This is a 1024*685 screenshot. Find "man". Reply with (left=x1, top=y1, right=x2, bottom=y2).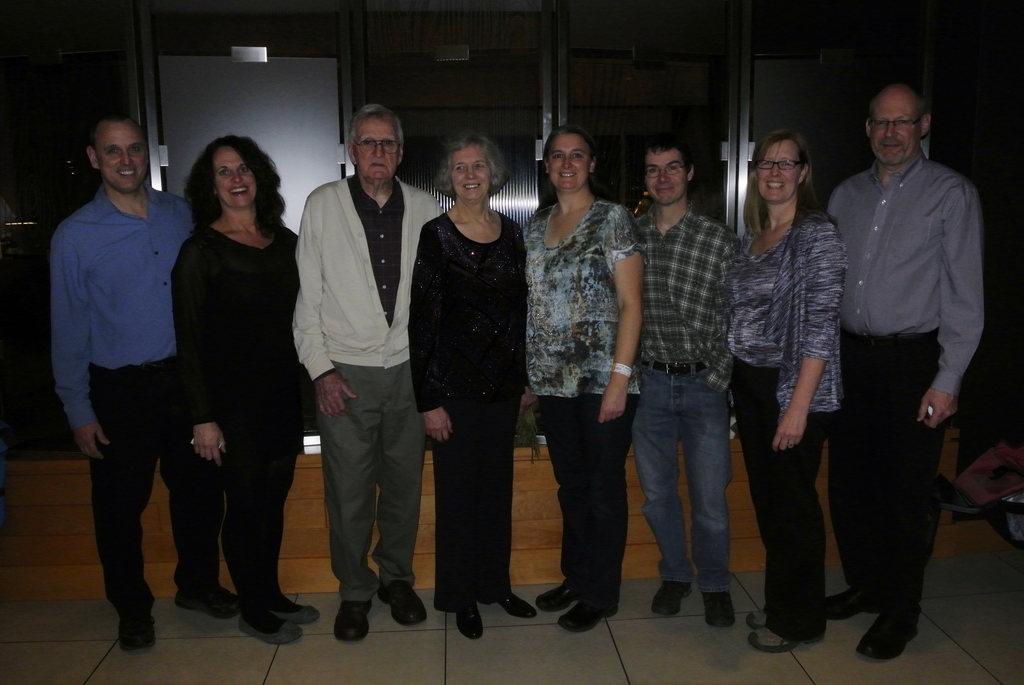
(left=797, top=31, right=989, bottom=666).
